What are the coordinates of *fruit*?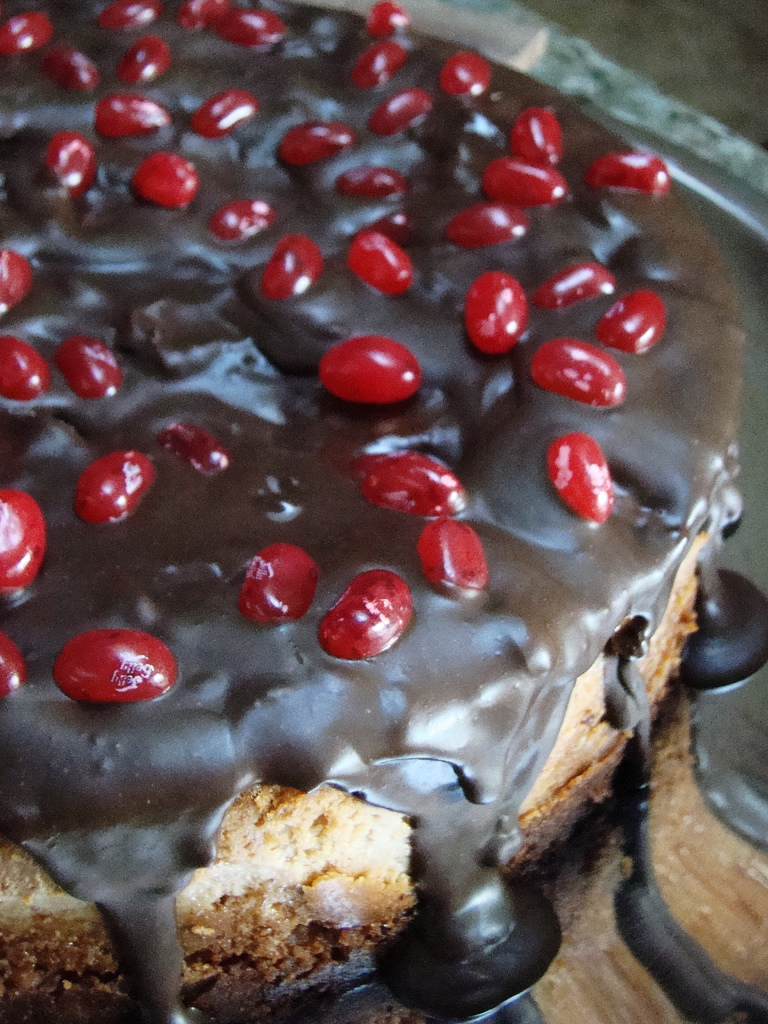
(413,515,484,593).
